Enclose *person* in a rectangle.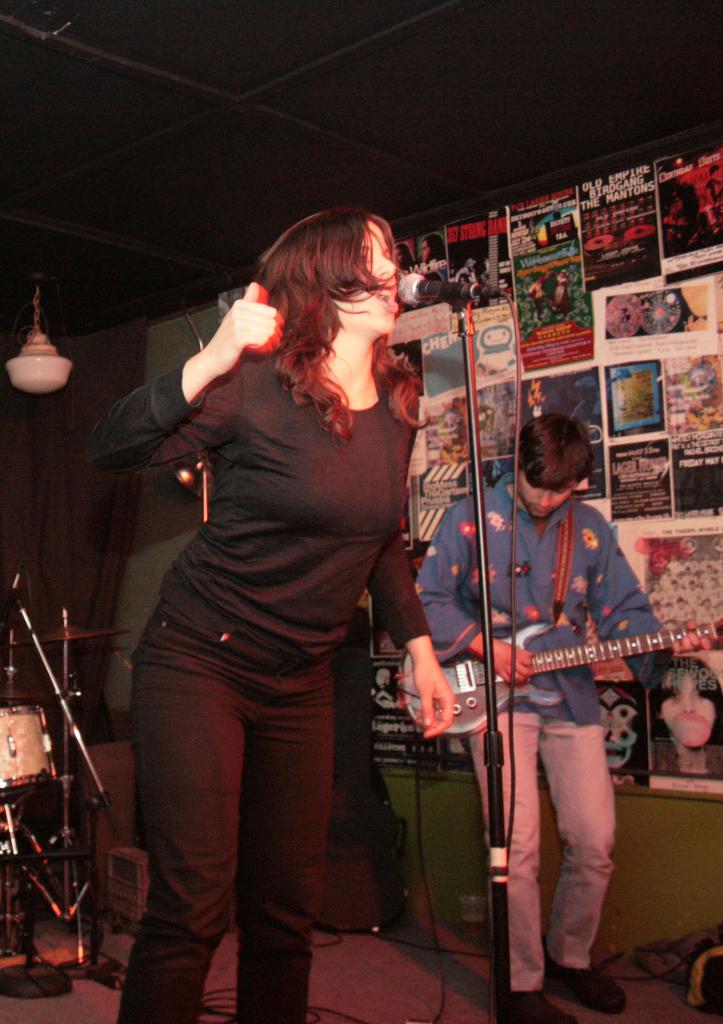
419, 230, 447, 307.
